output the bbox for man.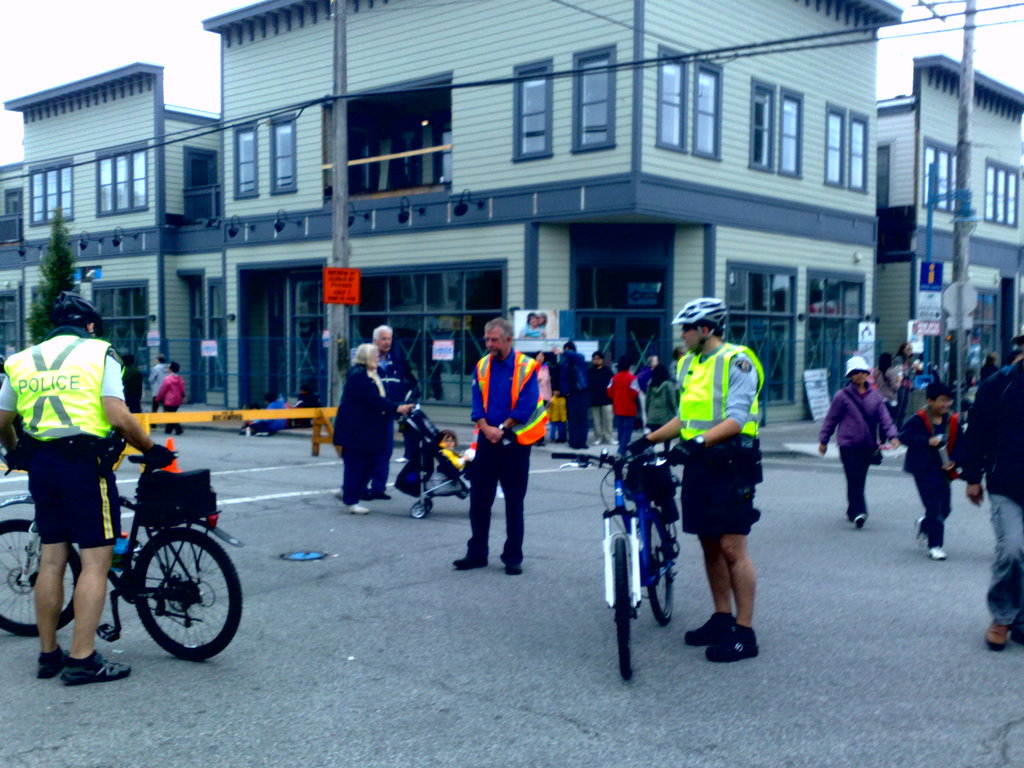
(left=452, top=317, right=550, bottom=572).
